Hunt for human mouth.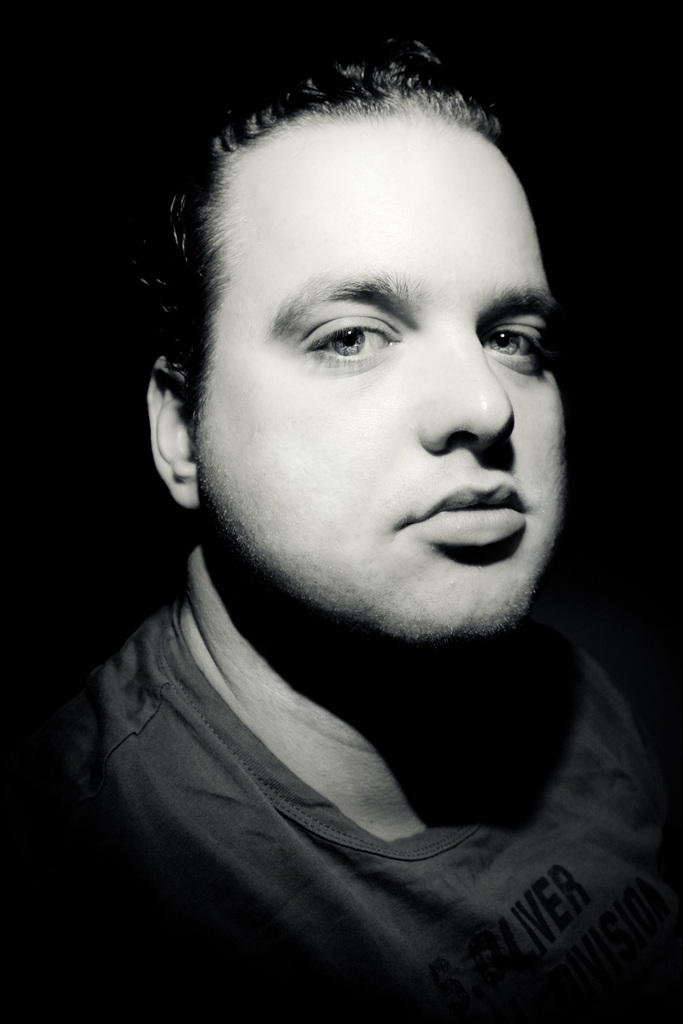
Hunted down at <region>401, 495, 552, 562</region>.
